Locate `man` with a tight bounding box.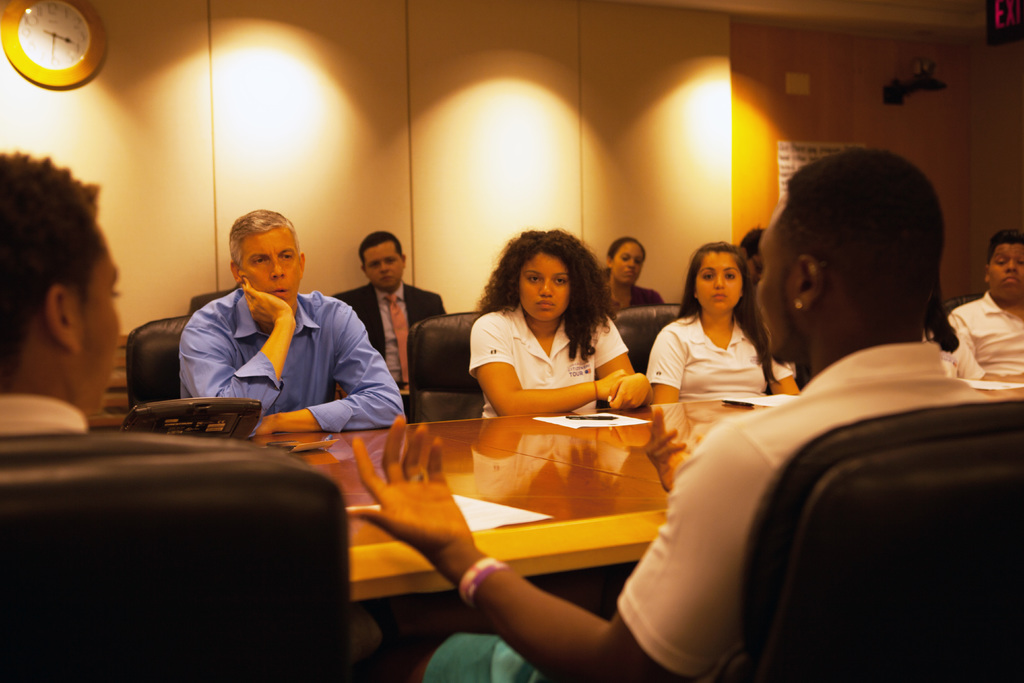
x1=332 y1=231 x2=450 y2=399.
